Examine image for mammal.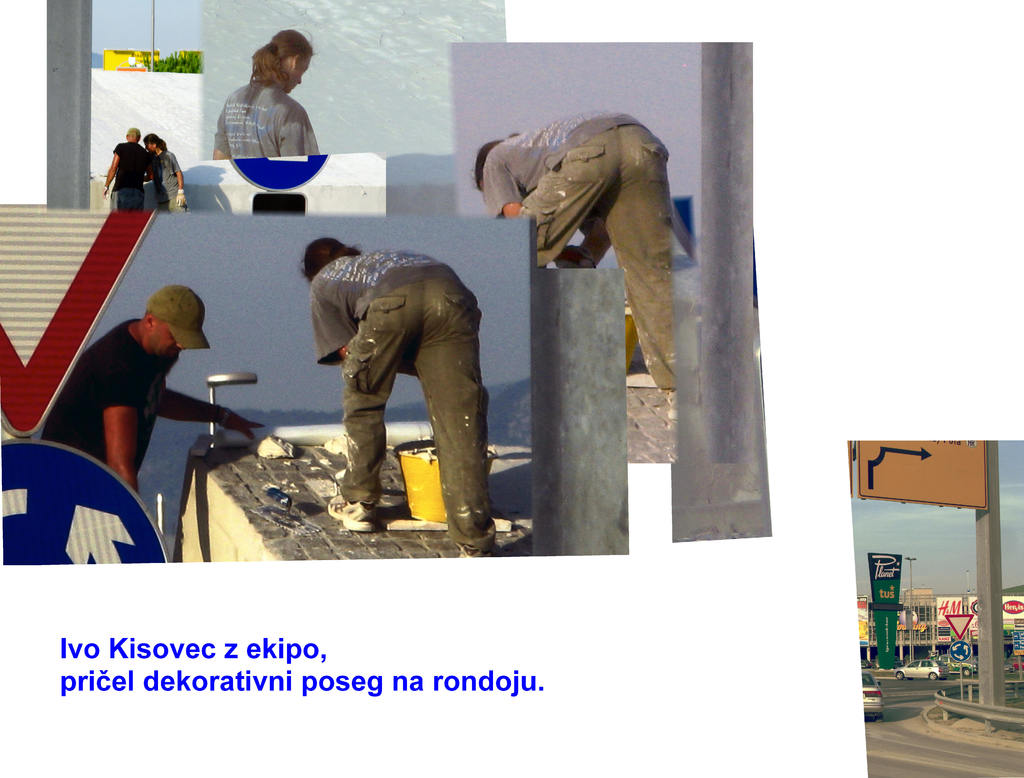
Examination result: {"left": 41, "top": 282, "right": 266, "bottom": 494}.
